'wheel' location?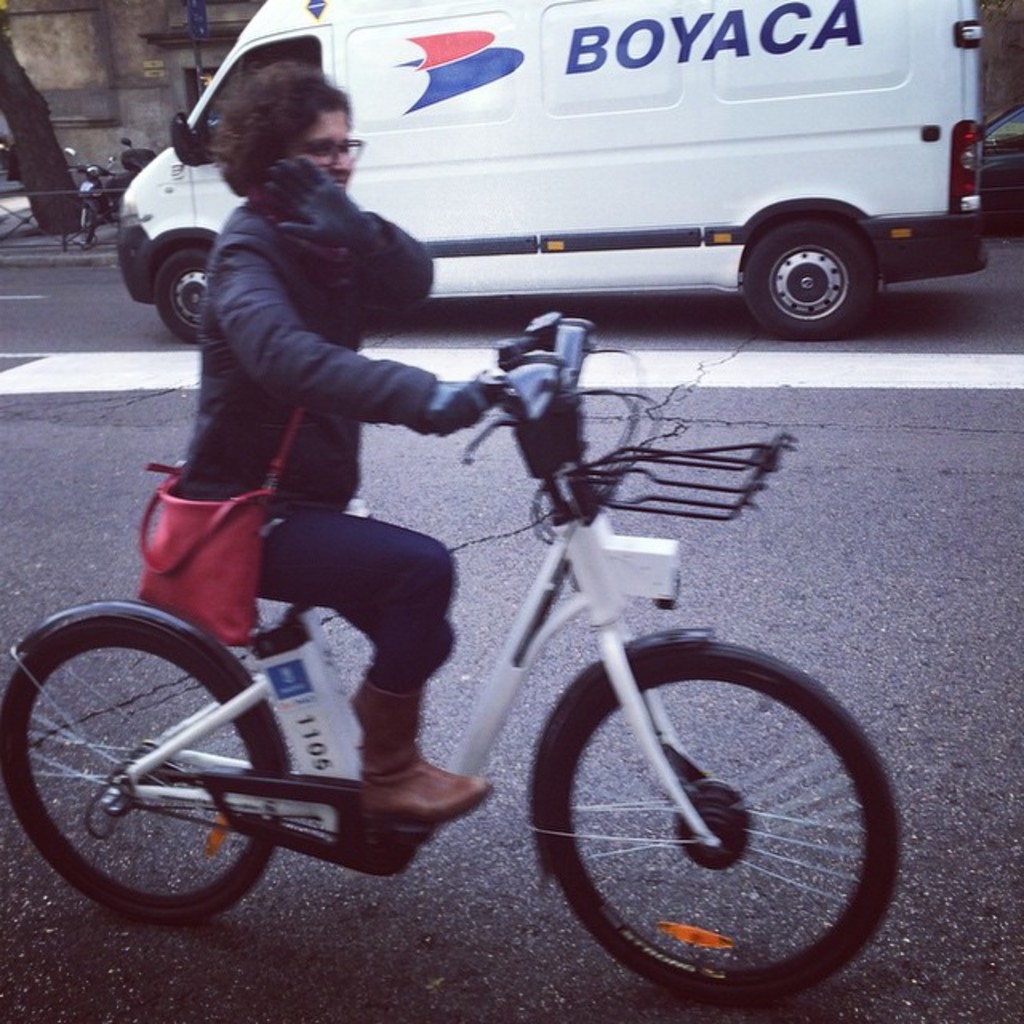
bbox=[0, 621, 280, 917]
